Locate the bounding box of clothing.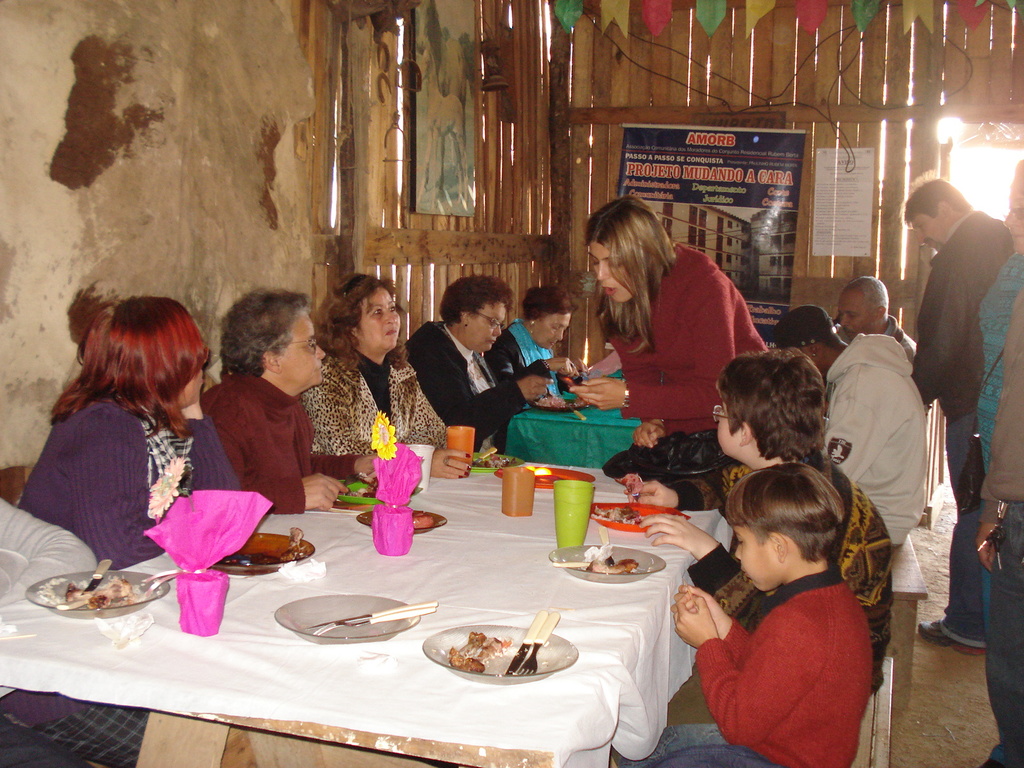
Bounding box: detection(908, 204, 1011, 644).
